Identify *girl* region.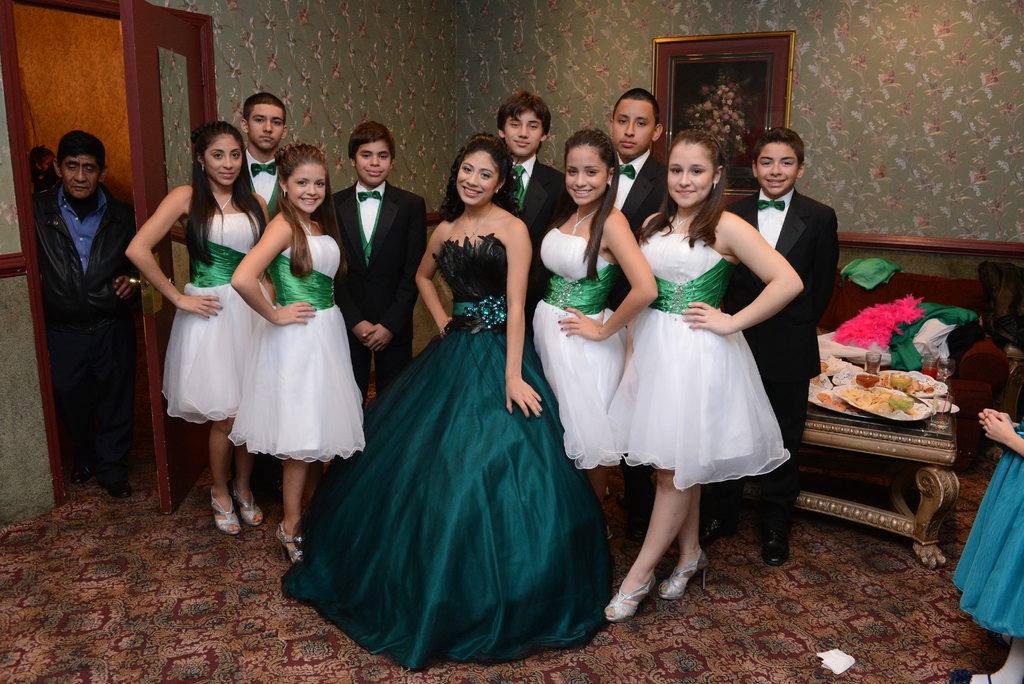
Region: BBox(603, 131, 801, 624).
